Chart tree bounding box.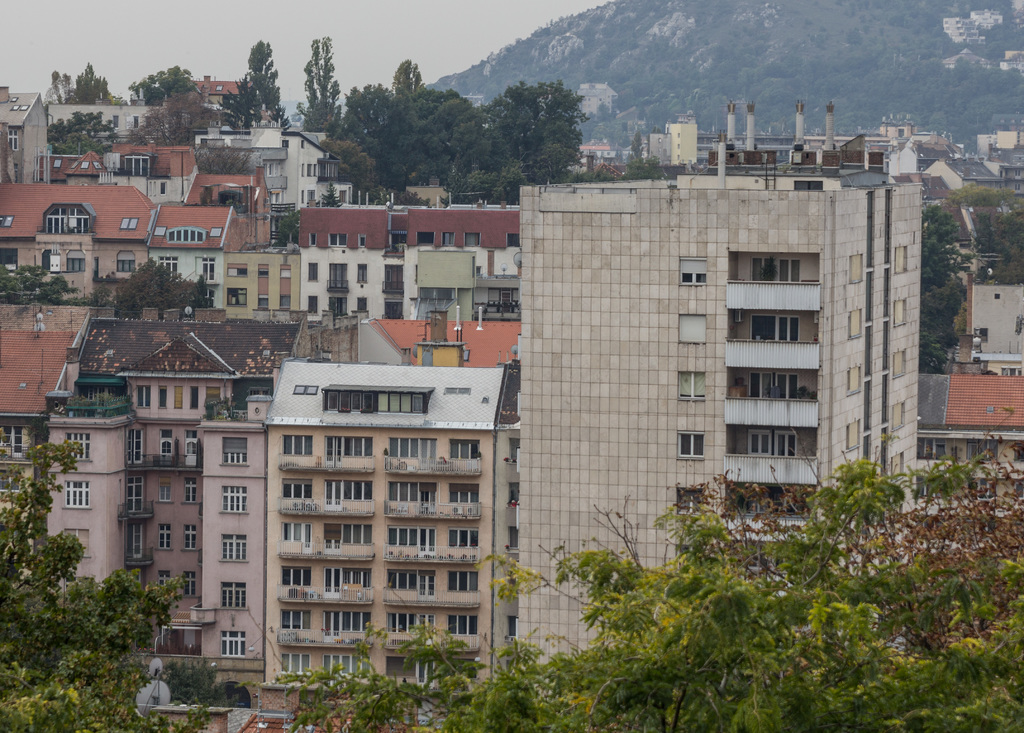
Charted: <region>161, 658, 216, 705</region>.
